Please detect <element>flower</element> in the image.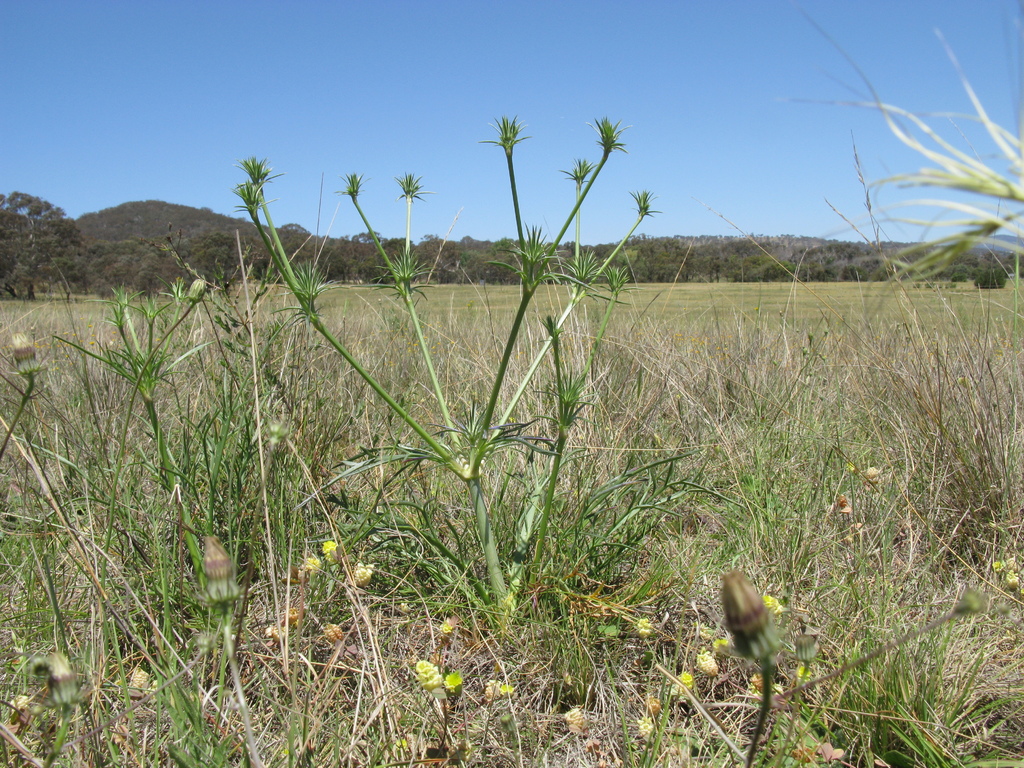
bbox=[768, 598, 780, 623].
